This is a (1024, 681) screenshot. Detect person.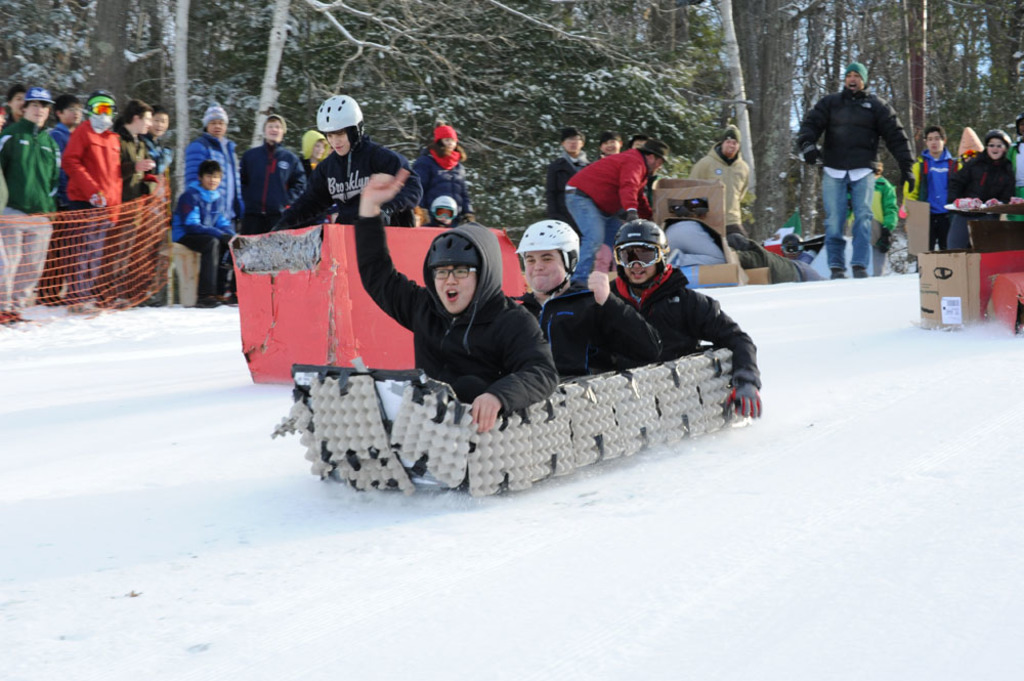
bbox=[913, 126, 956, 245].
